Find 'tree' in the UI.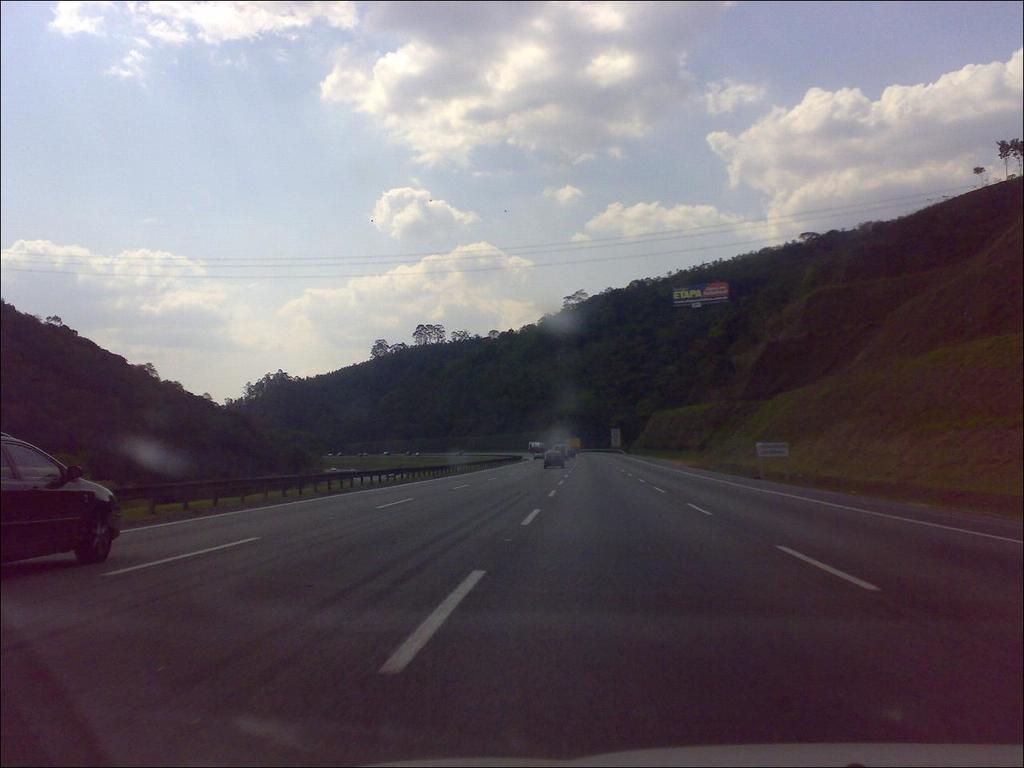
UI element at (1012,142,1023,172).
